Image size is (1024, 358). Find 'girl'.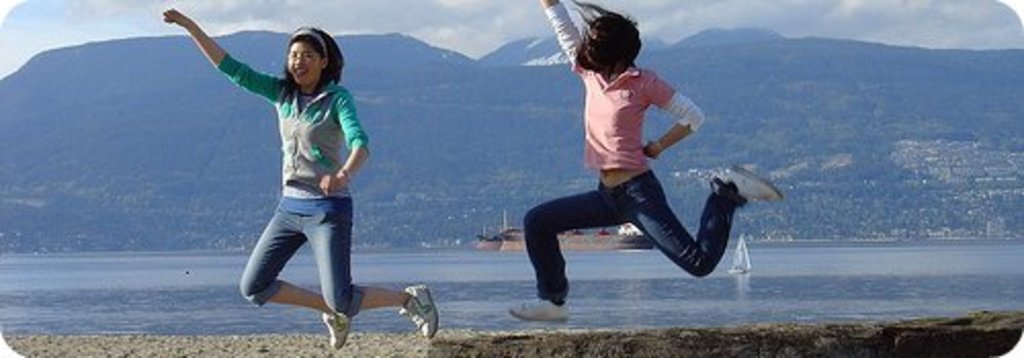
(left=162, top=8, right=438, bottom=350).
